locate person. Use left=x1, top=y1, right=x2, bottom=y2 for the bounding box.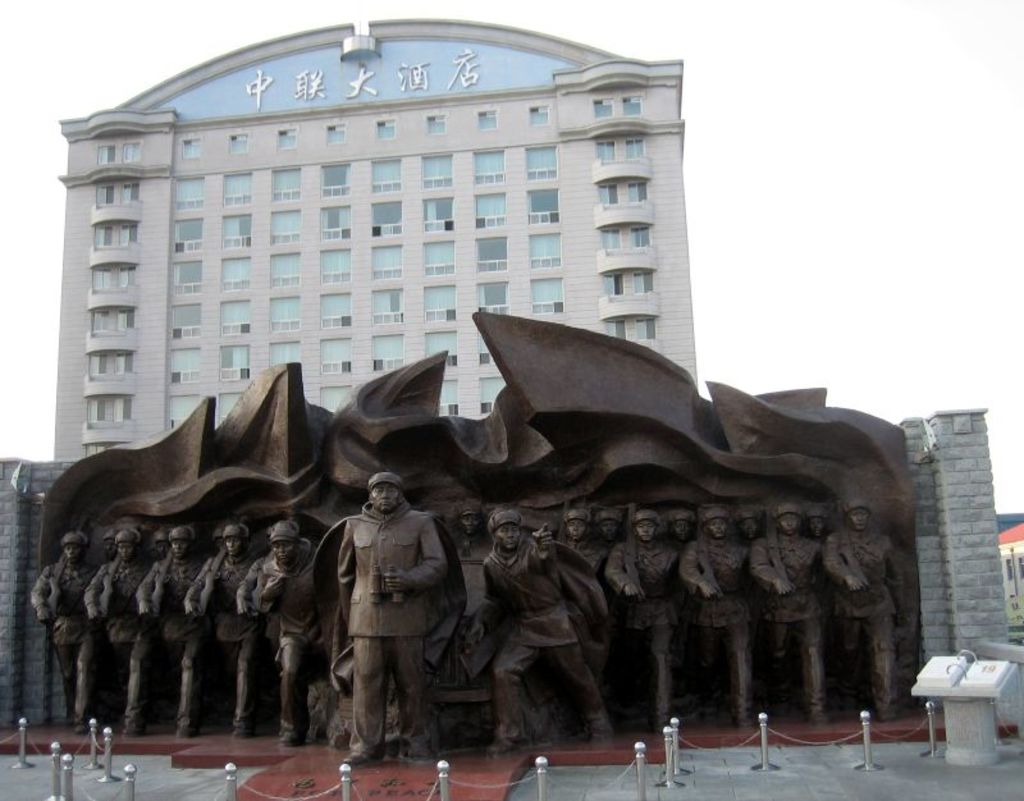
left=242, top=519, right=329, bottom=733.
